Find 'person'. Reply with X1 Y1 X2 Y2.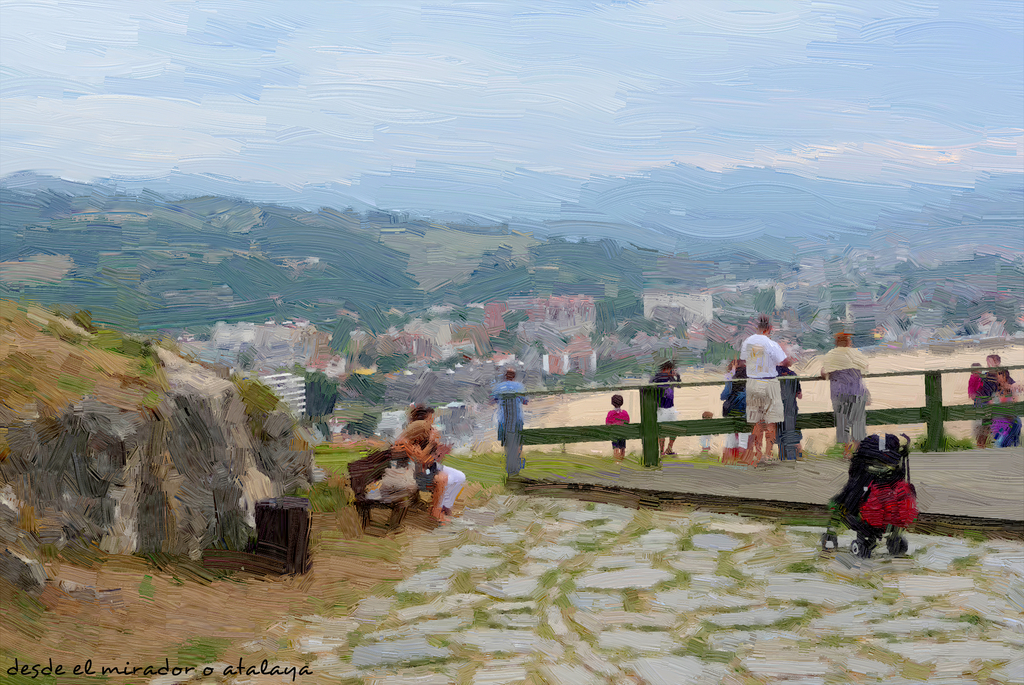
491 367 532 447.
